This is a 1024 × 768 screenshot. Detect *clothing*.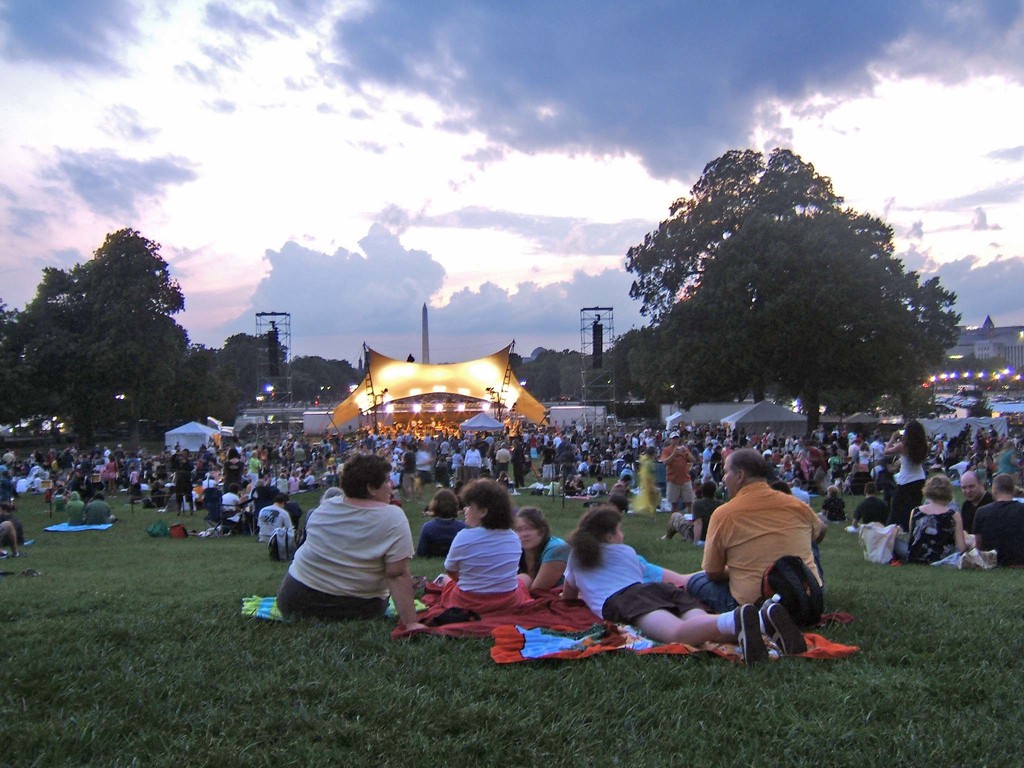
<bbox>890, 445, 924, 527</bbox>.
